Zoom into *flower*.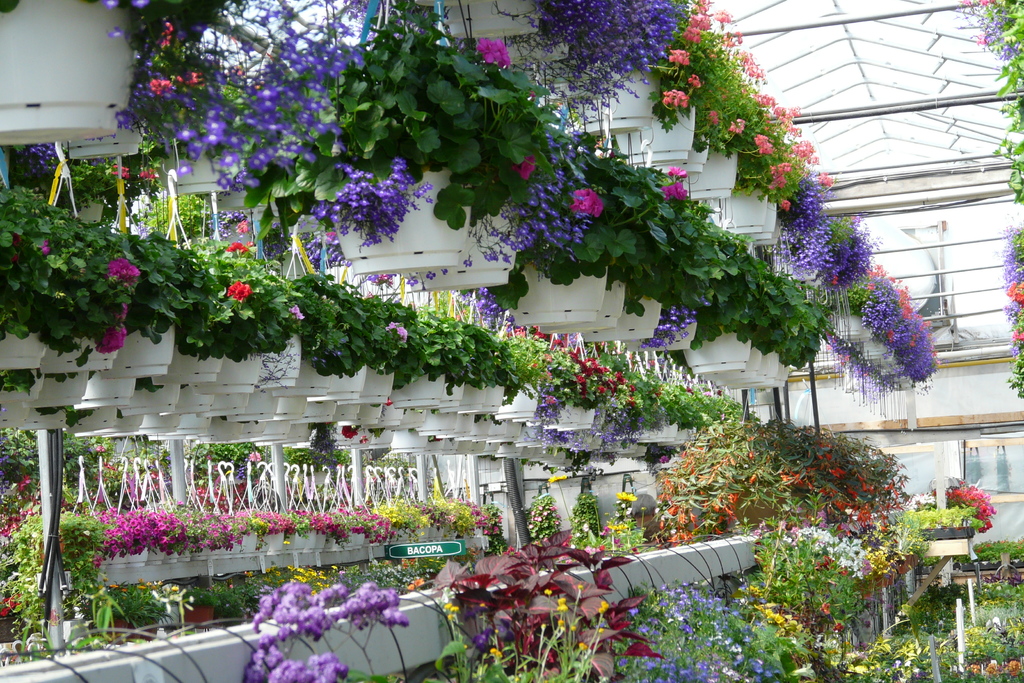
Zoom target: (104,502,189,552).
